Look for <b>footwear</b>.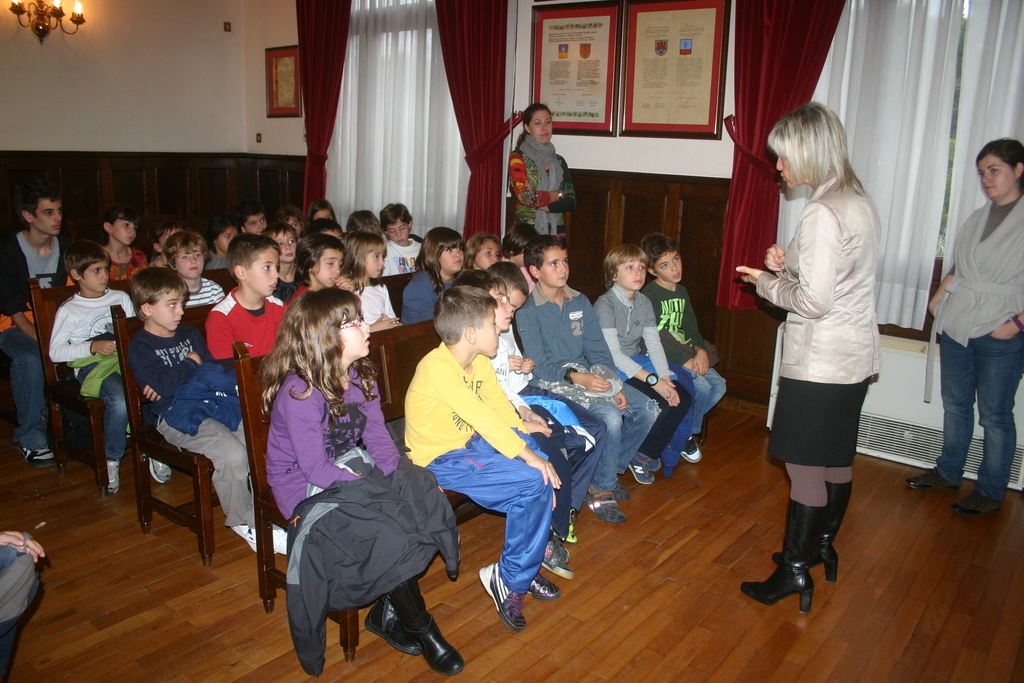
Found: bbox=(227, 523, 289, 553).
